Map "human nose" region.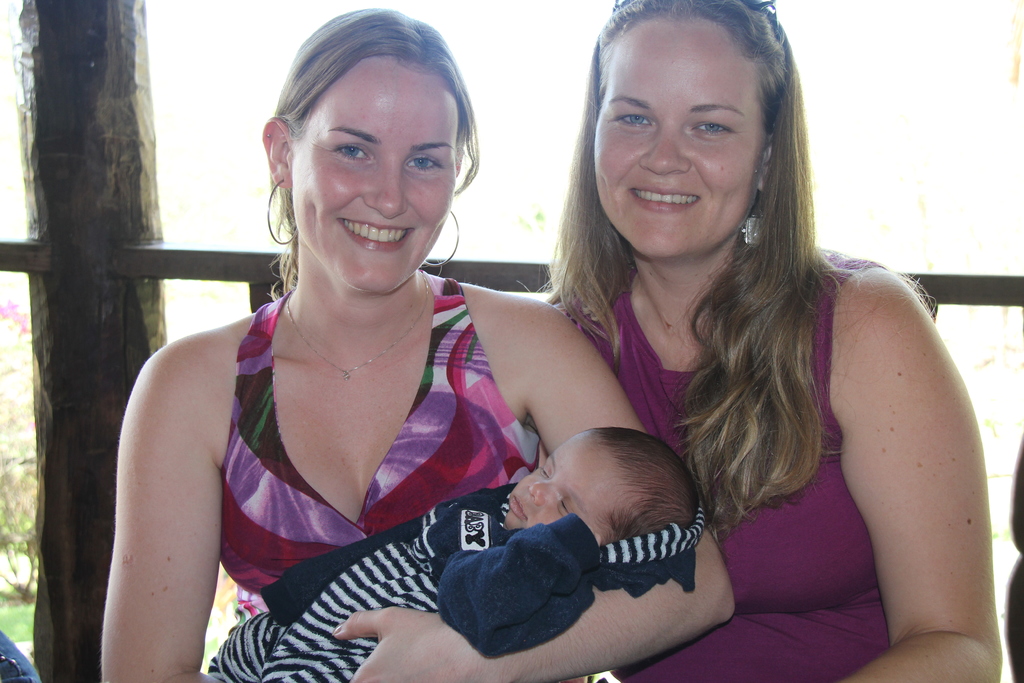
Mapped to <bbox>358, 161, 408, 220</bbox>.
